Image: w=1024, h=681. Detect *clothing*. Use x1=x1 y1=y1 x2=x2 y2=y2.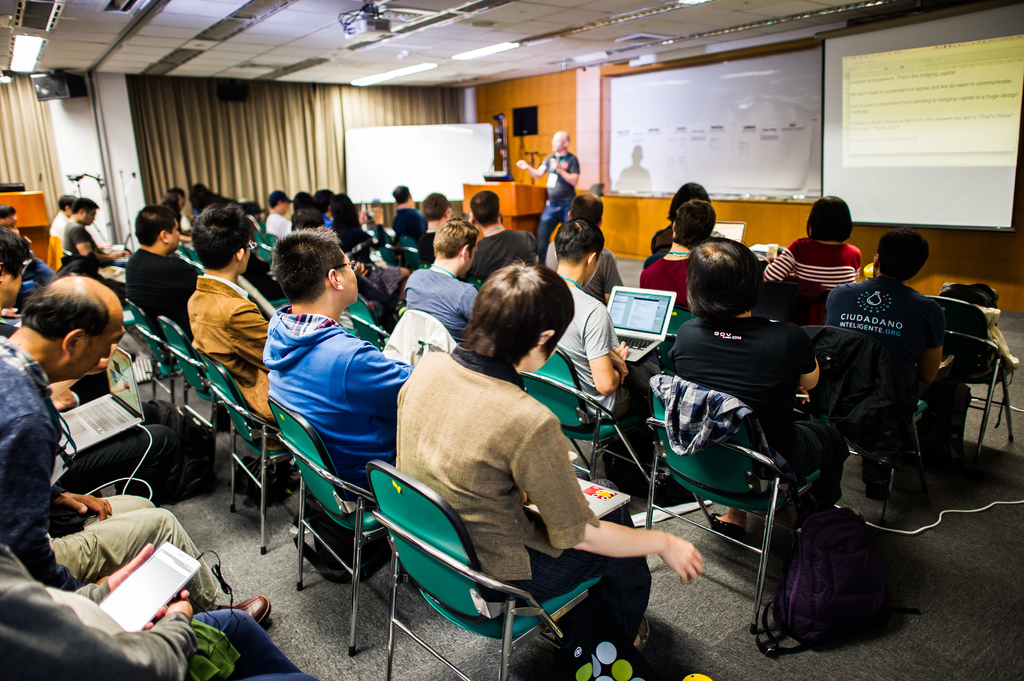
x1=536 y1=147 x2=577 y2=266.
